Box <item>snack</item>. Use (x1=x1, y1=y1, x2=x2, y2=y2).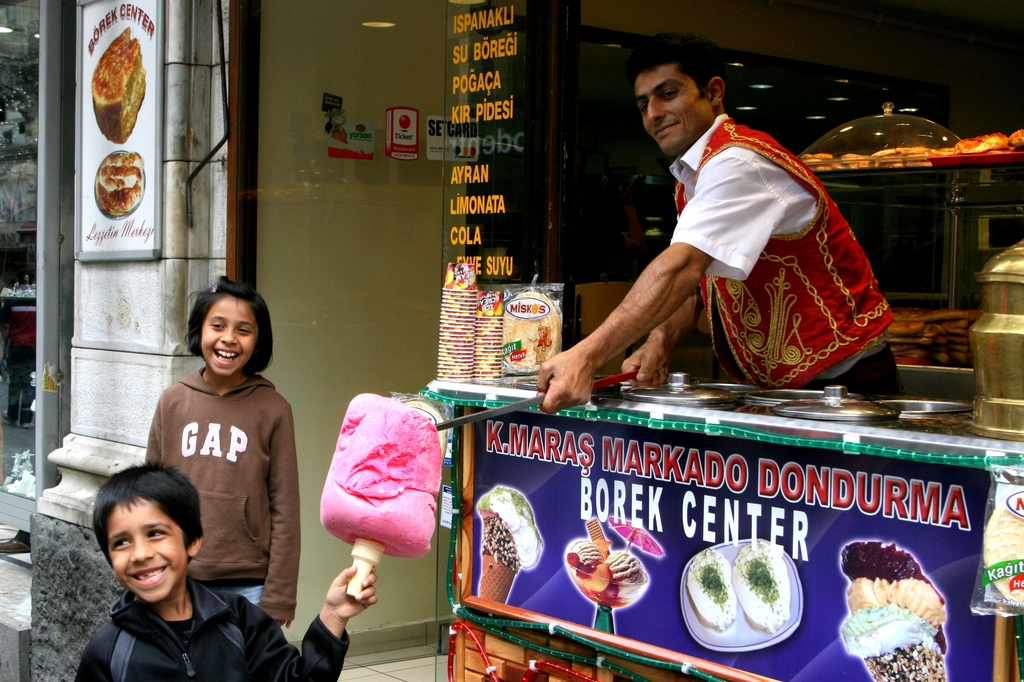
(x1=950, y1=131, x2=1011, y2=154).
